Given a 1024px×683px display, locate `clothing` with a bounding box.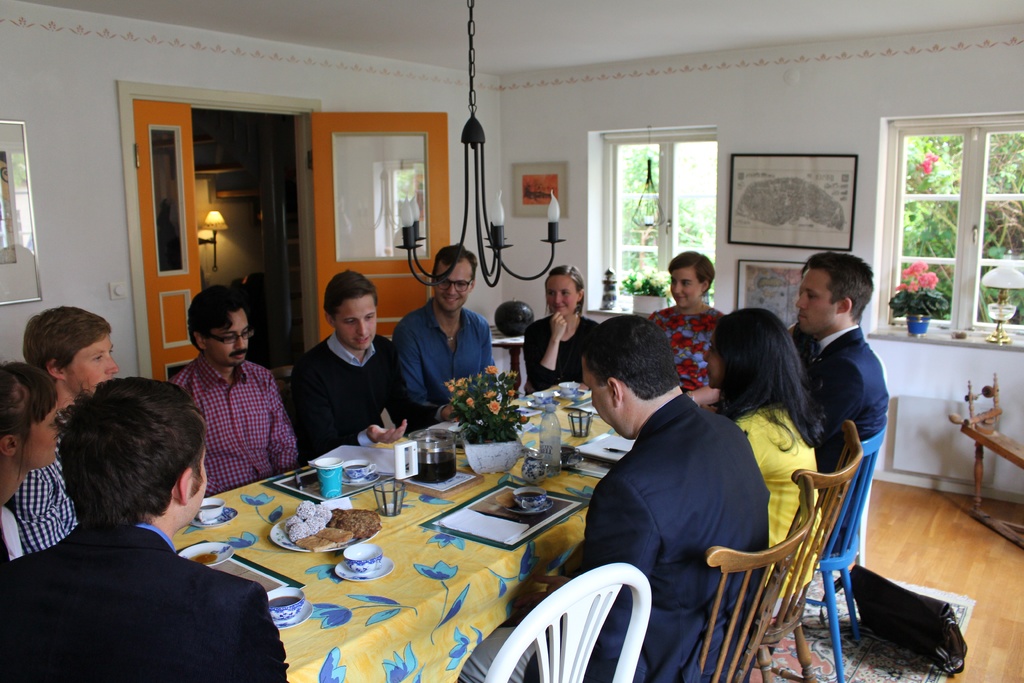
Located: box(8, 409, 82, 554).
